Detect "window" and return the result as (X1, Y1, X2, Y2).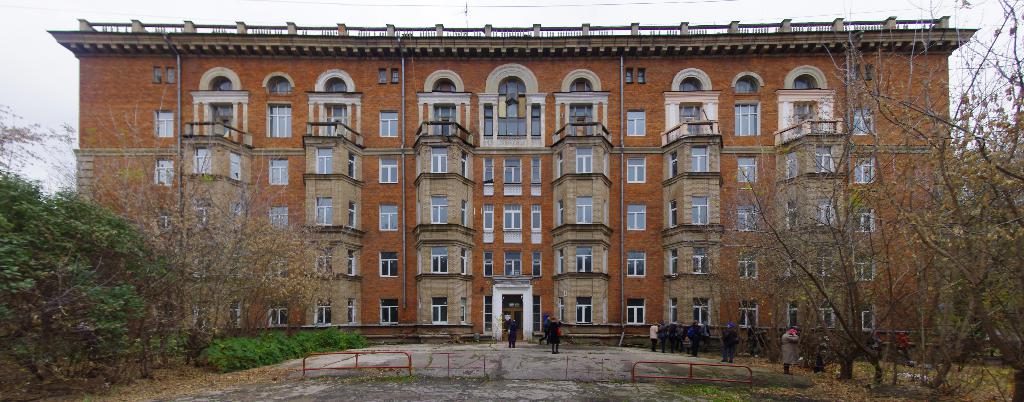
(532, 157, 540, 184).
